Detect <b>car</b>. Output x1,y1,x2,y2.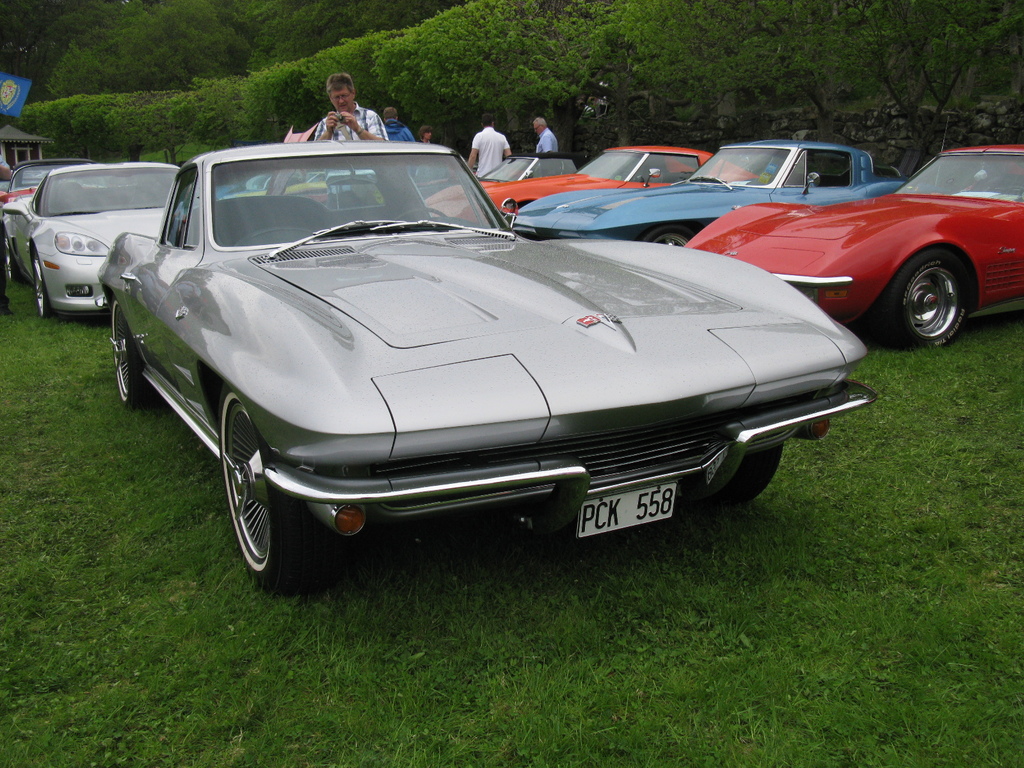
685,143,1023,347.
